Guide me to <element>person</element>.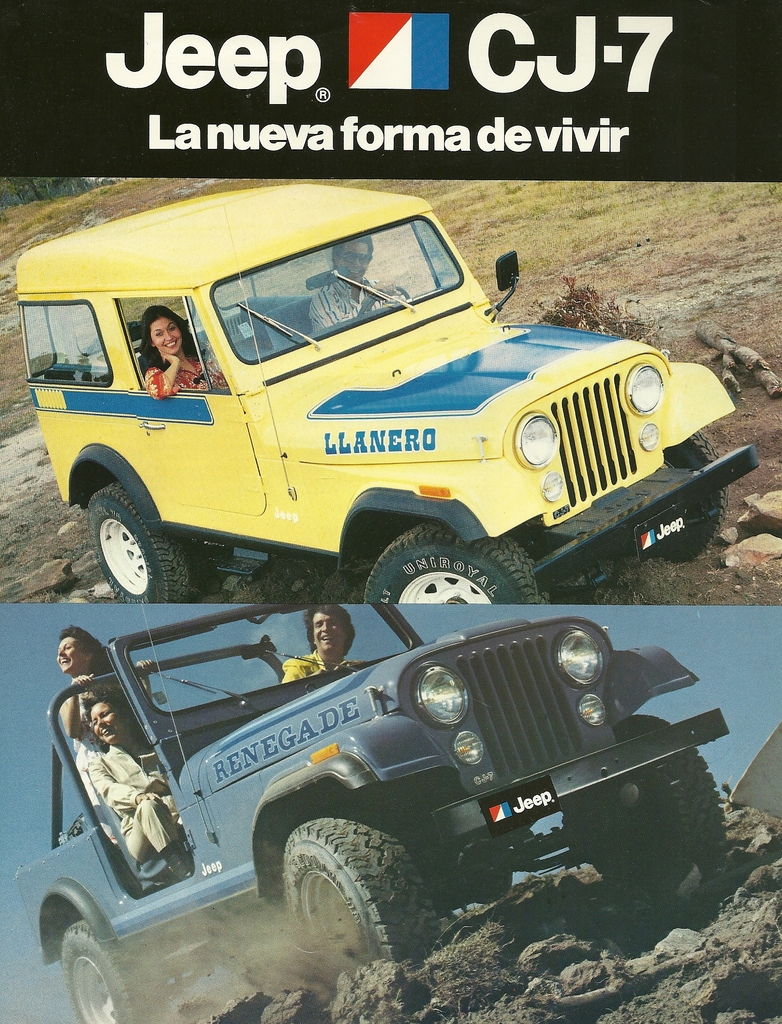
Guidance: (81,686,191,875).
